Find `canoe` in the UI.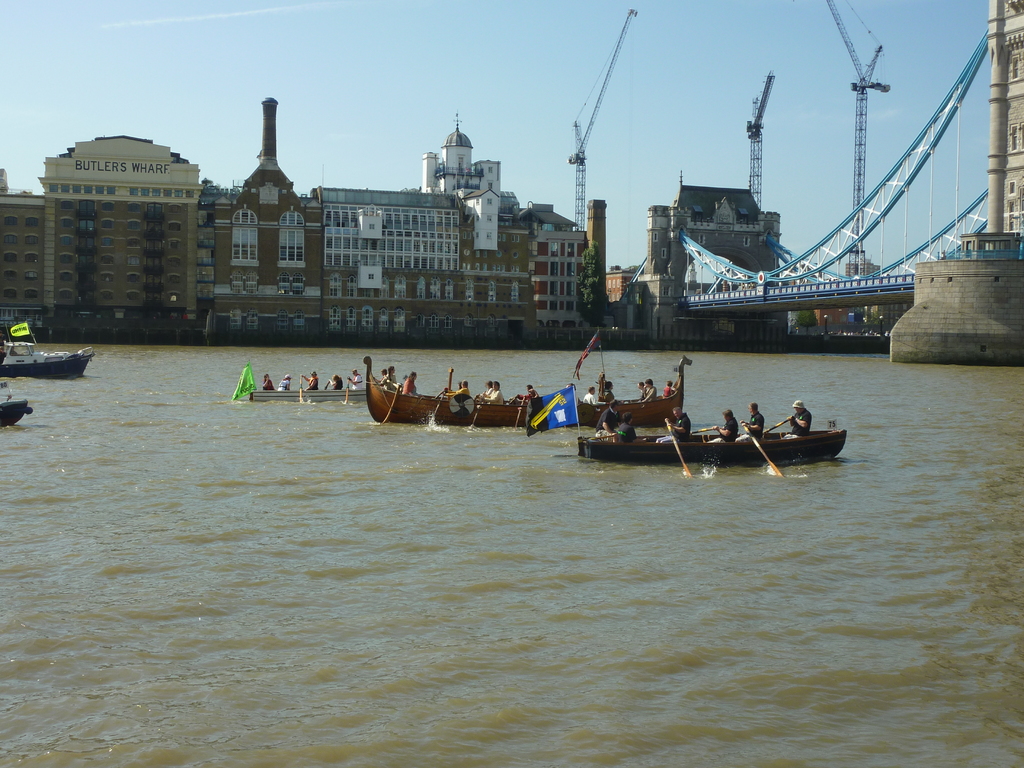
UI element at left=576, top=426, right=845, bottom=466.
